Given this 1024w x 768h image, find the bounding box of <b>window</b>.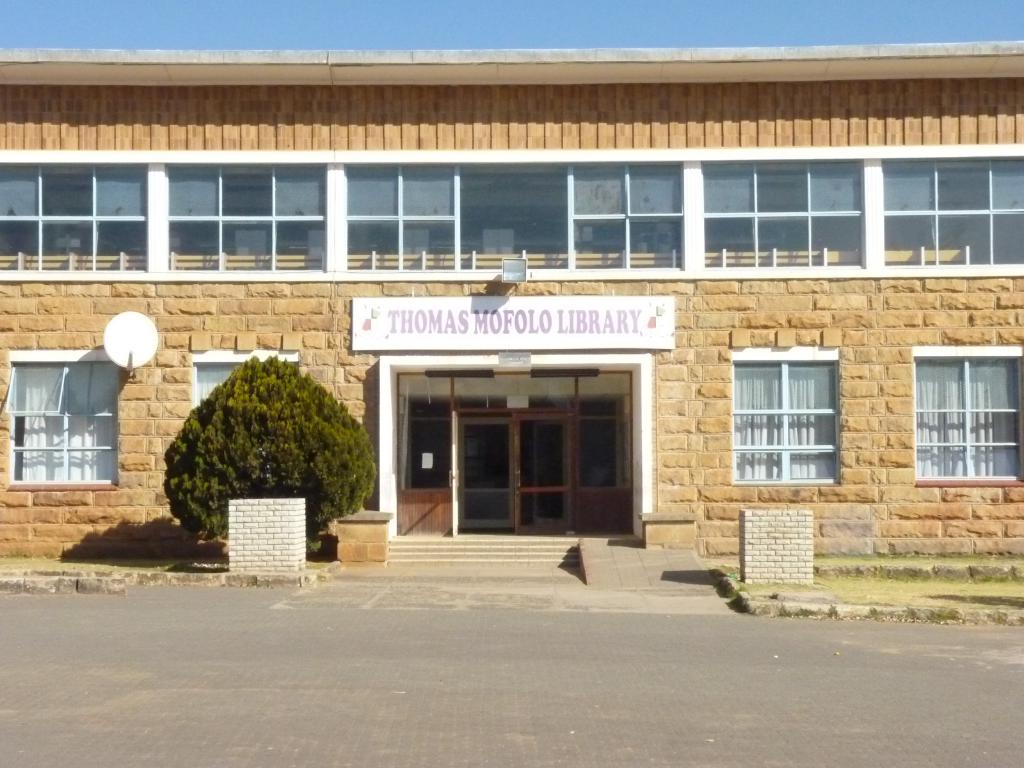
bbox(452, 367, 576, 410).
